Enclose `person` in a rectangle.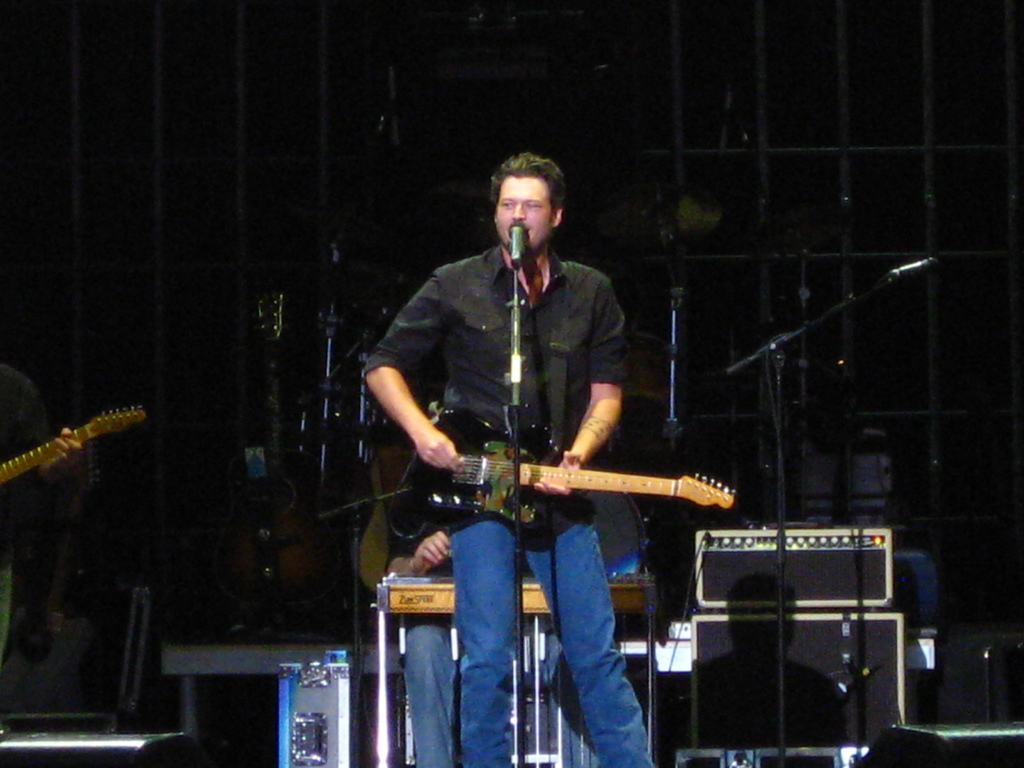
0,360,90,655.
